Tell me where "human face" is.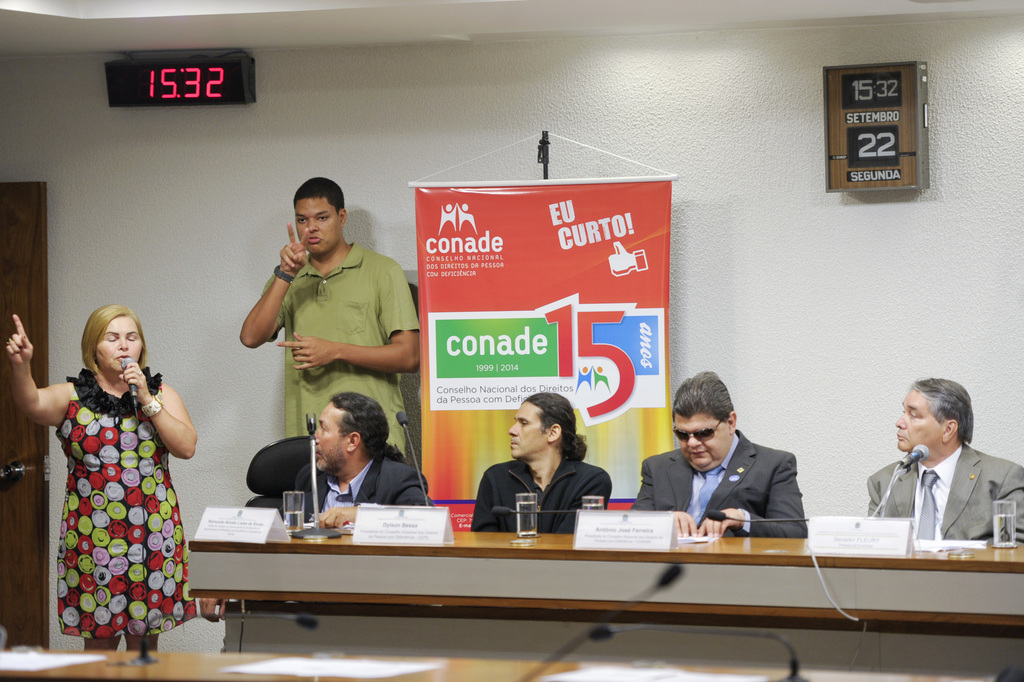
"human face" is at l=292, t=199, r=341, b=253.
